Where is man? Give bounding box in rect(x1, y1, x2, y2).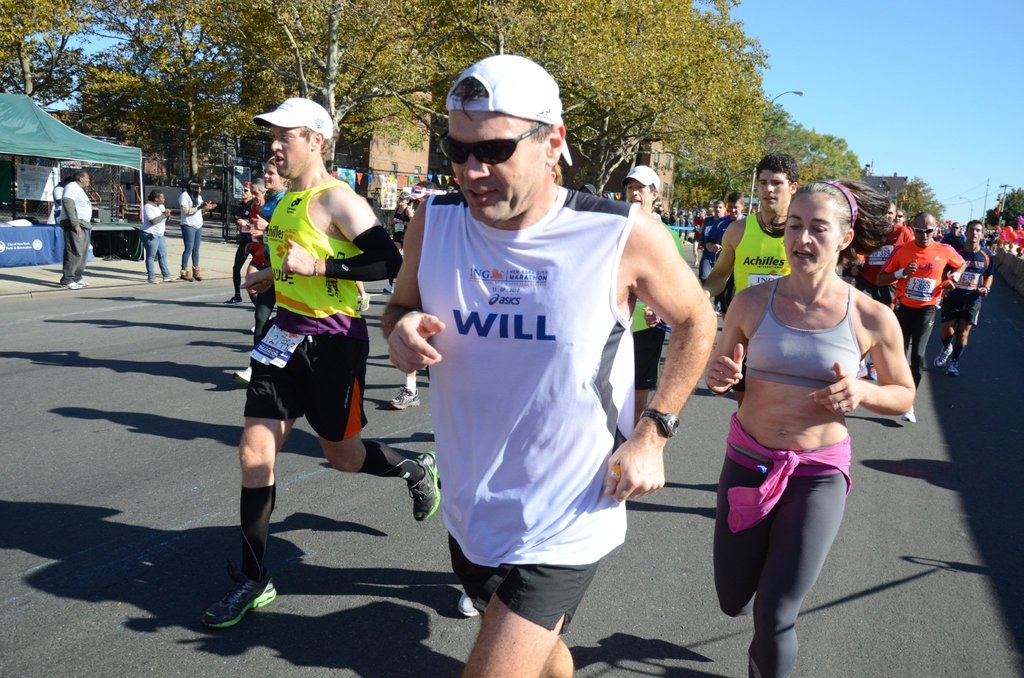
rect(646, 155, 790, 396).
